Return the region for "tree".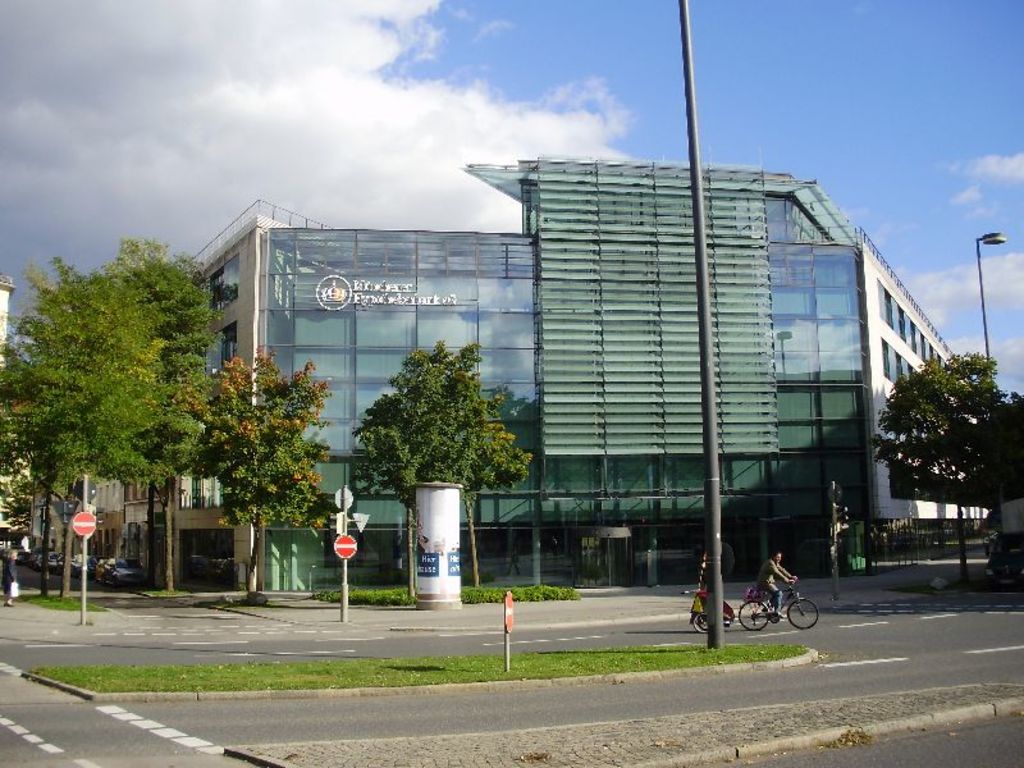
x1=873 y1=349 x2=1019 y2=599.
